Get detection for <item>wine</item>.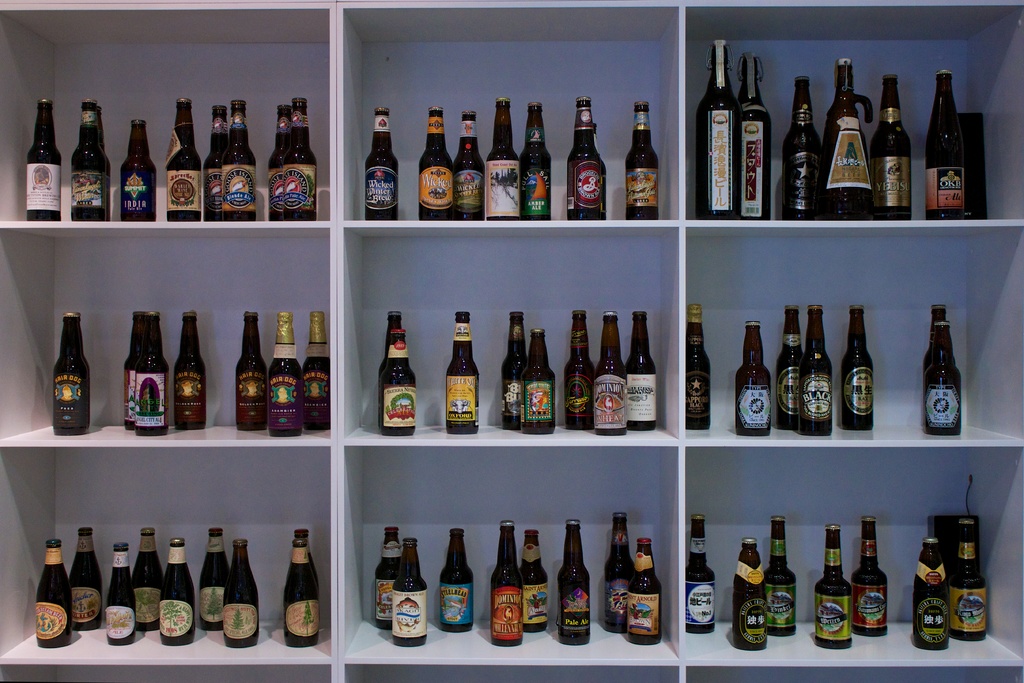
Detection: x1=412 y1=101 x2=452 y2=220.
